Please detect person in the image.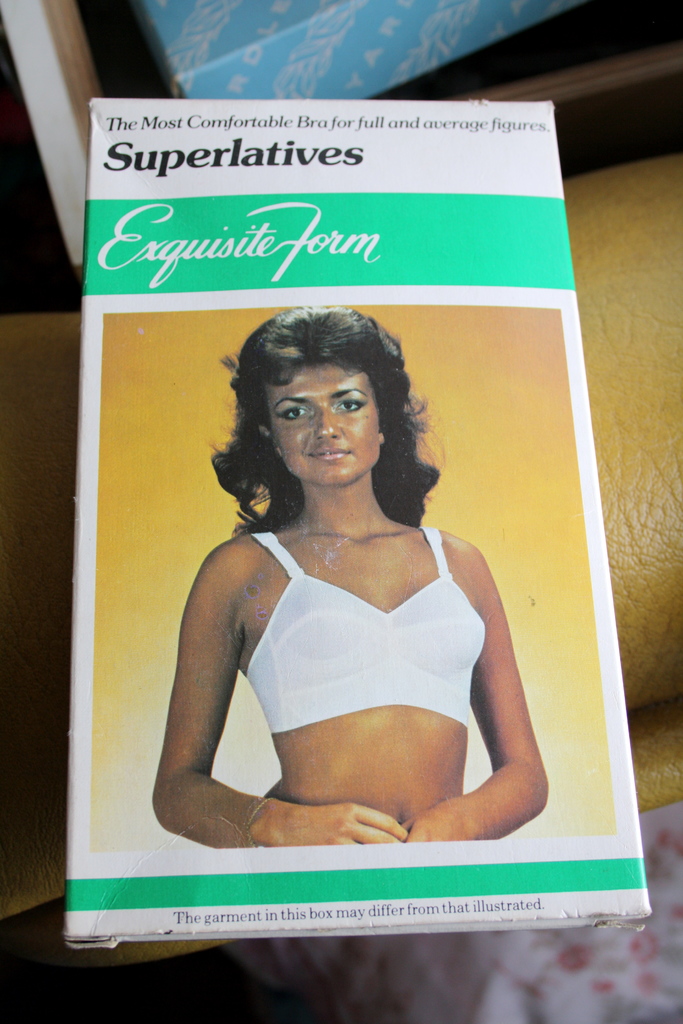
locate(152, 302, 553, 844).
